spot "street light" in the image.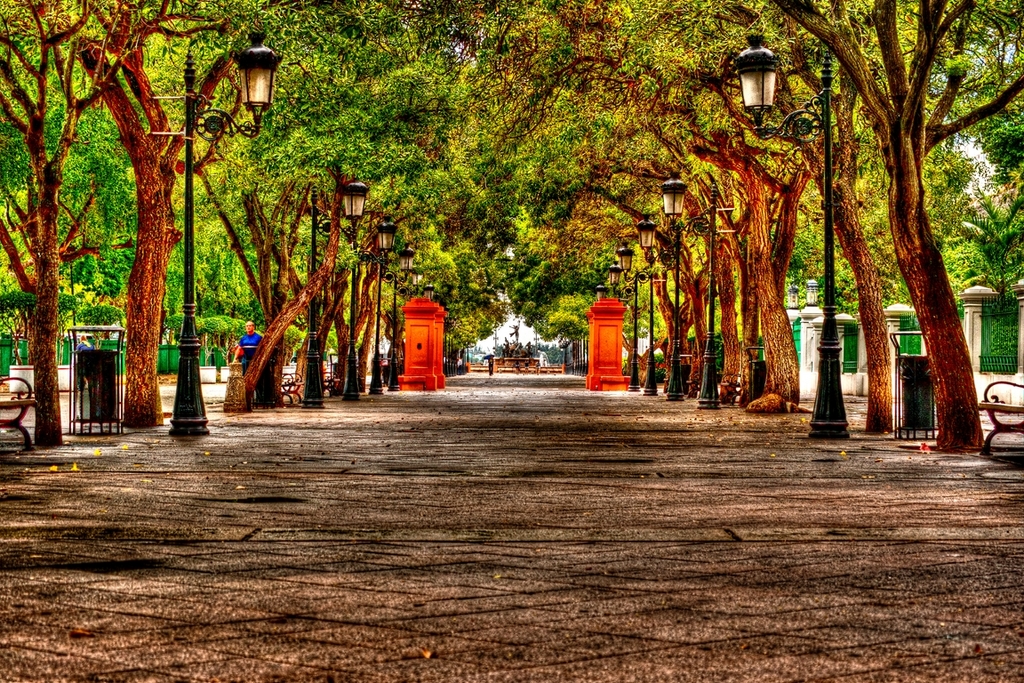
"street light" found at <bbox>594, 279, 609, 306</bbox>.
